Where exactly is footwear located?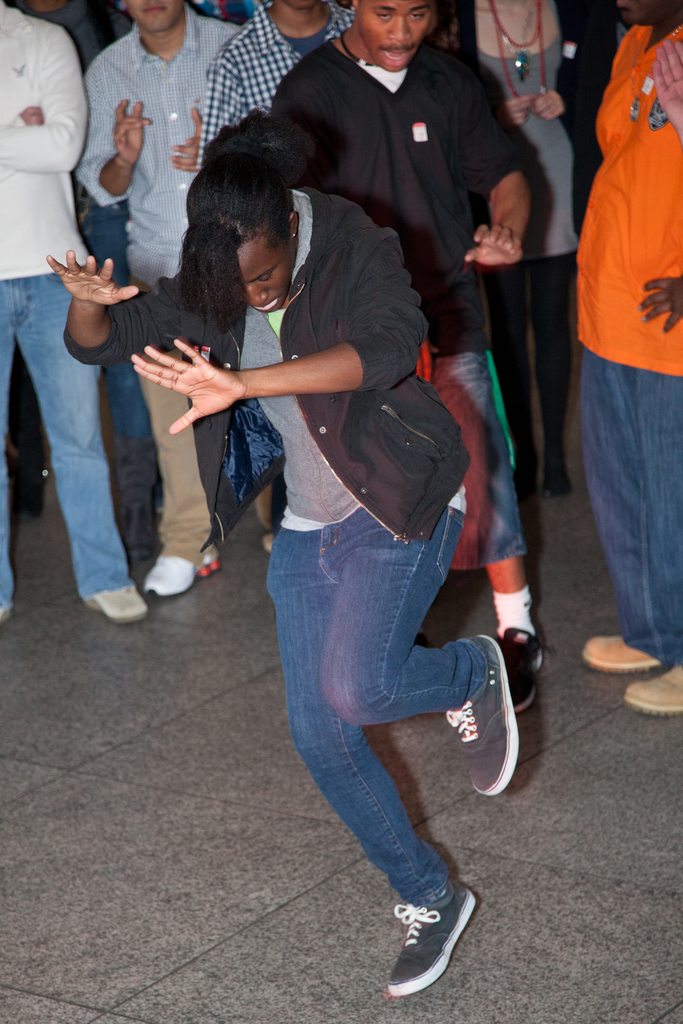
Its bounding box is 443/631/515/803.
